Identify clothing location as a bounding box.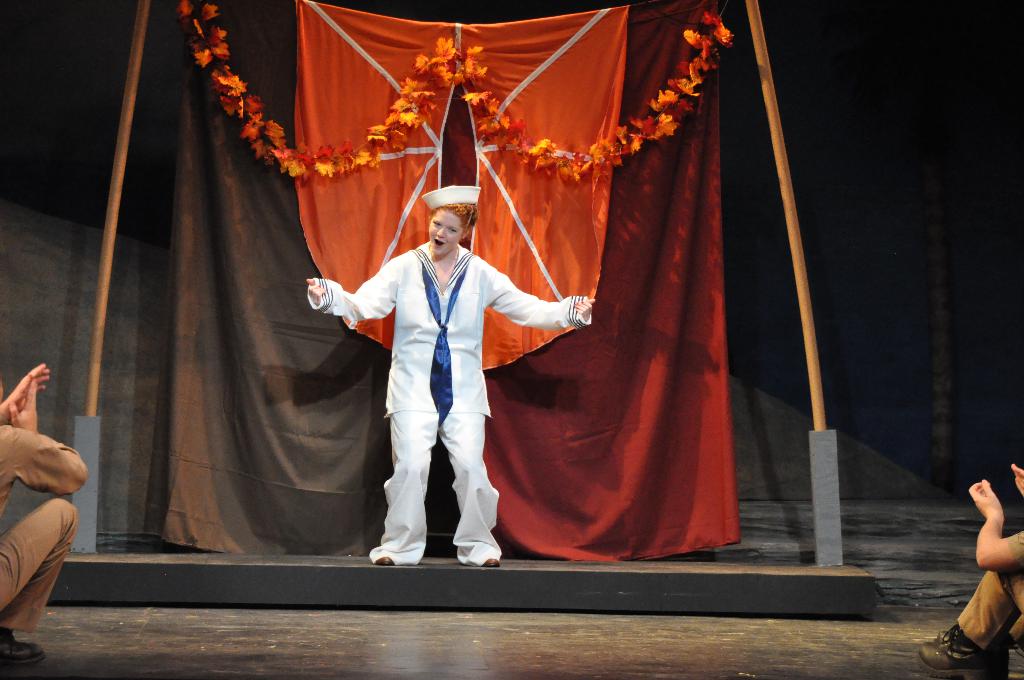
303 240 593 568.
